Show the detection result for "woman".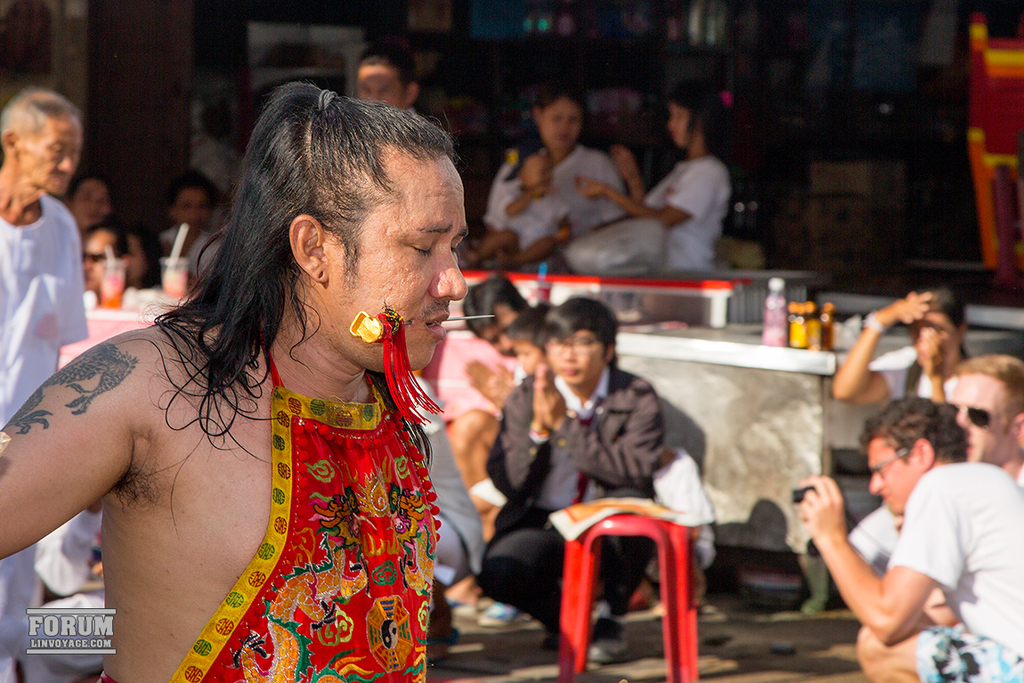
x1=578 y1=85 x2=739 y2=285.
